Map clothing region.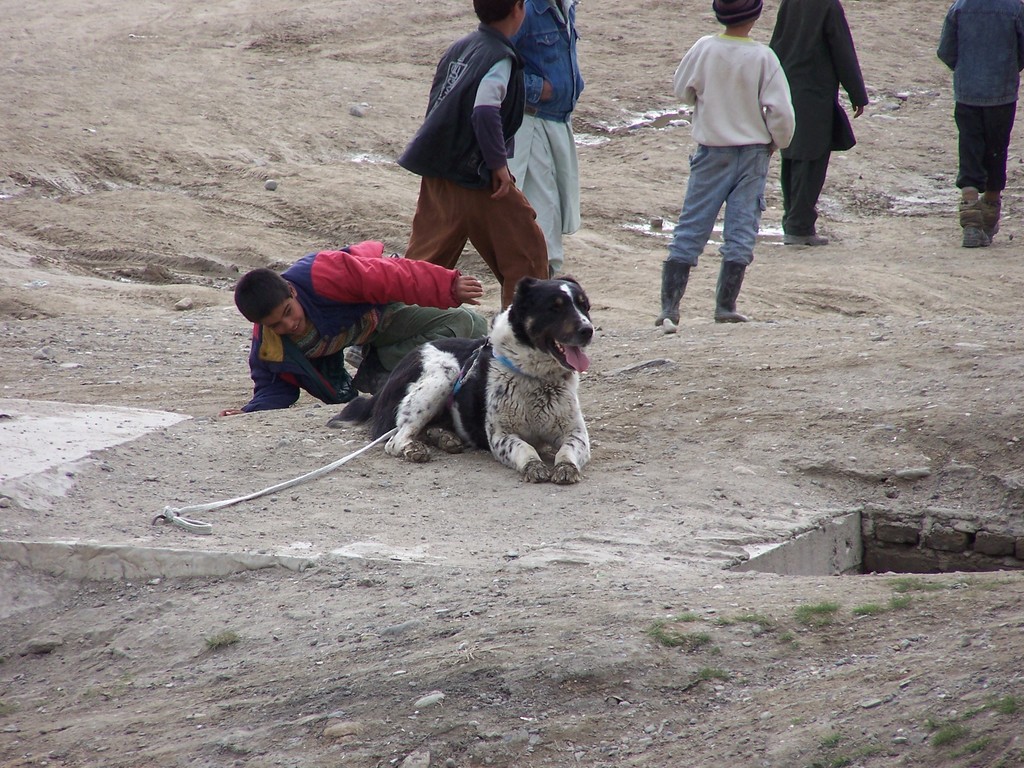
Mapped to 669,0,803,324.
